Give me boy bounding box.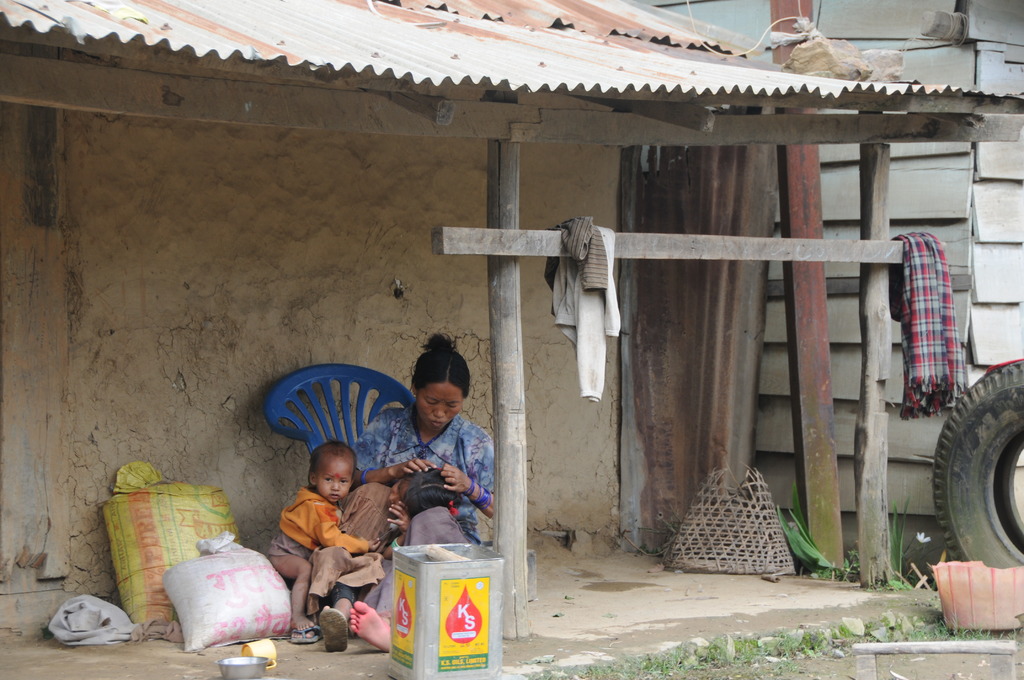
locate(265, 441, 381, 644).
